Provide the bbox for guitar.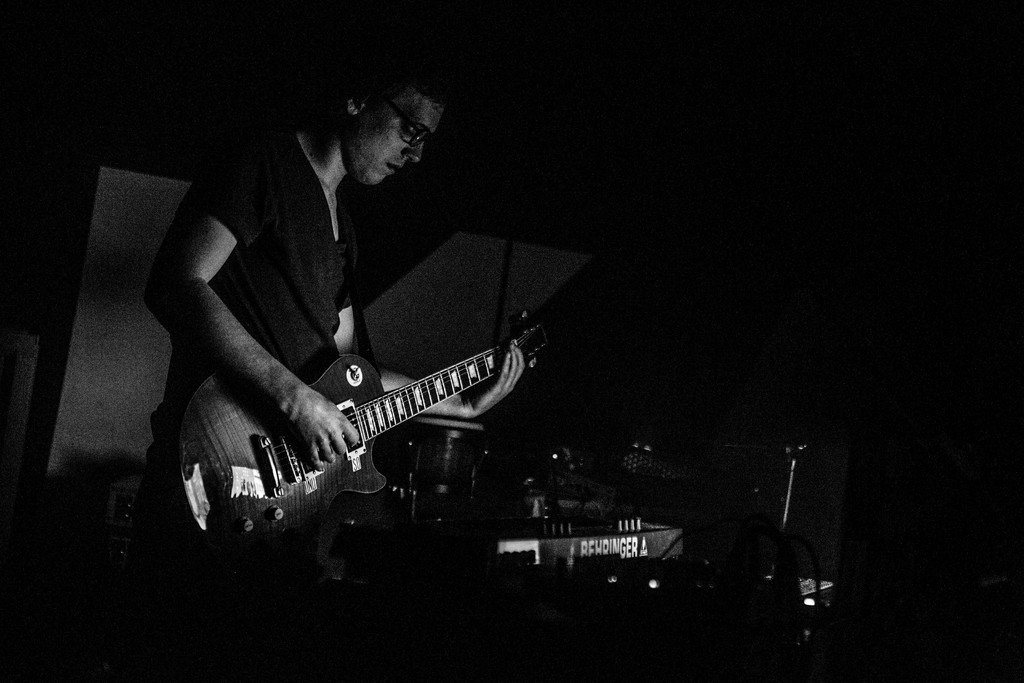
BBox(165, 320, 553, 579).
